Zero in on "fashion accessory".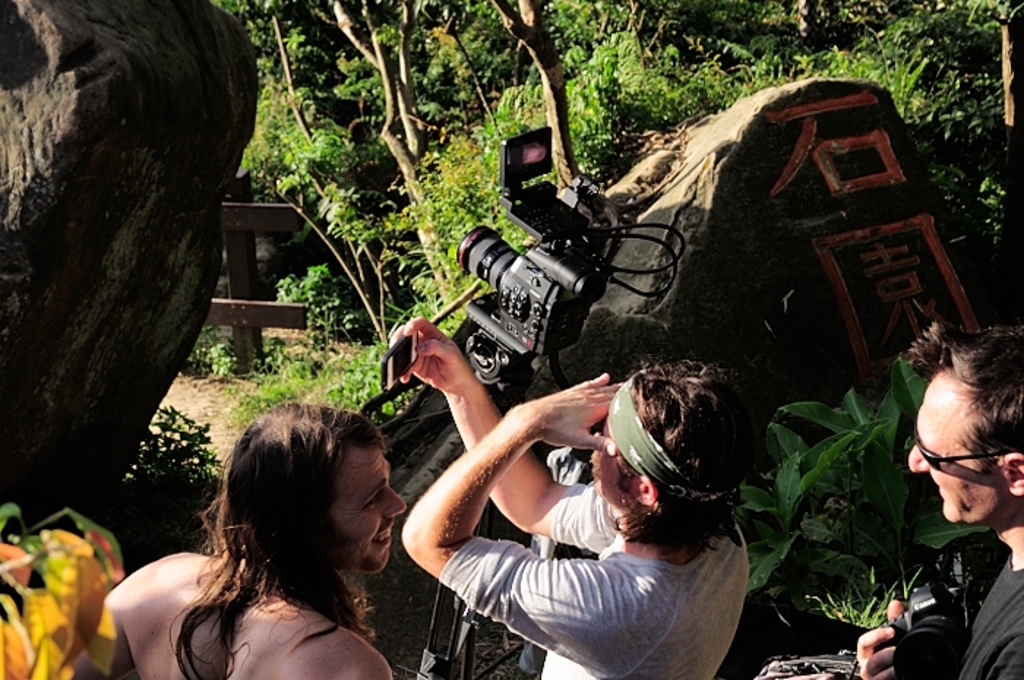
Zeroed in: (left=606, top=363, right=750, bottom=494).
